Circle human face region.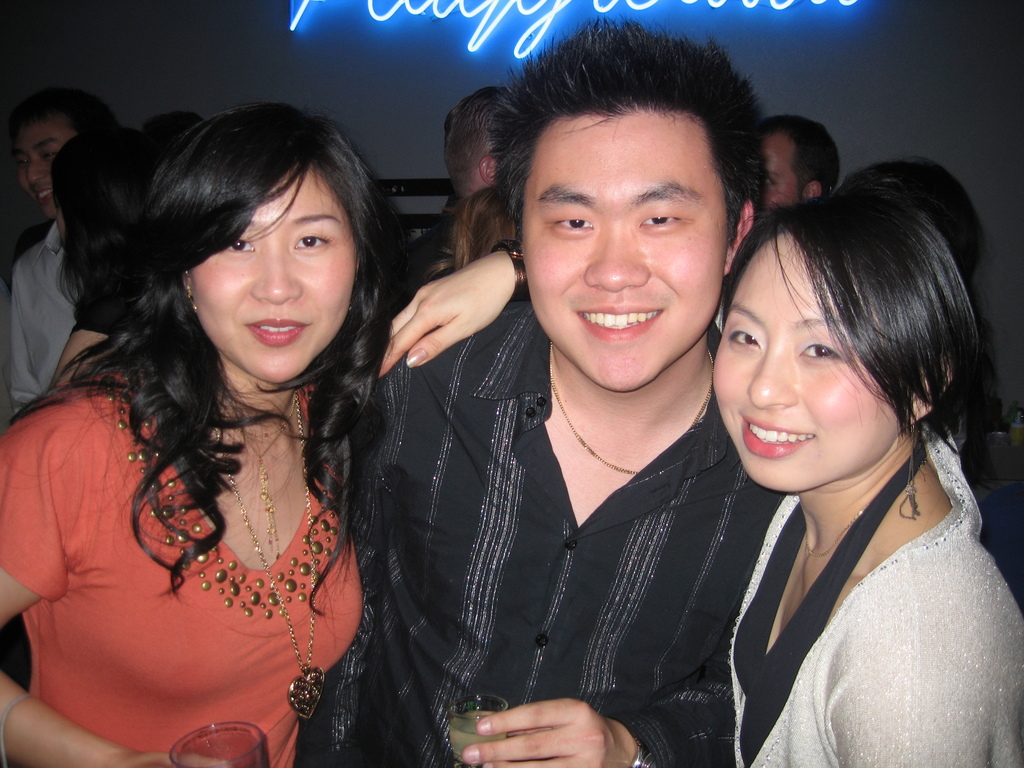
Region: x1=186, y1=157, x2=355, y2=385.
